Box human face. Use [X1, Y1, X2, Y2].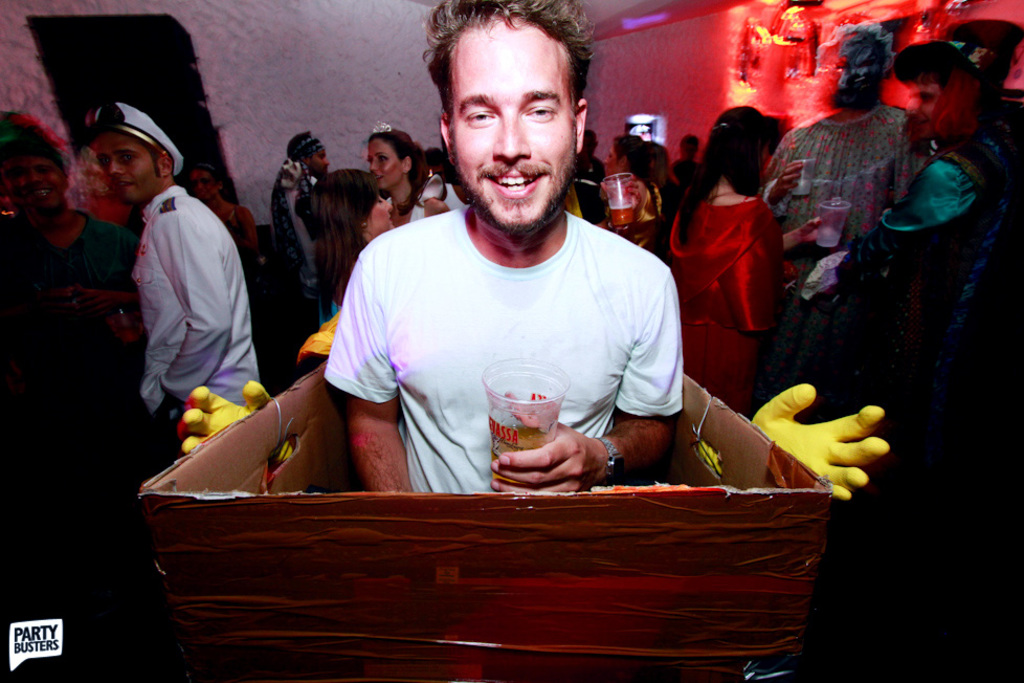
[603, 146, 623, 180].
